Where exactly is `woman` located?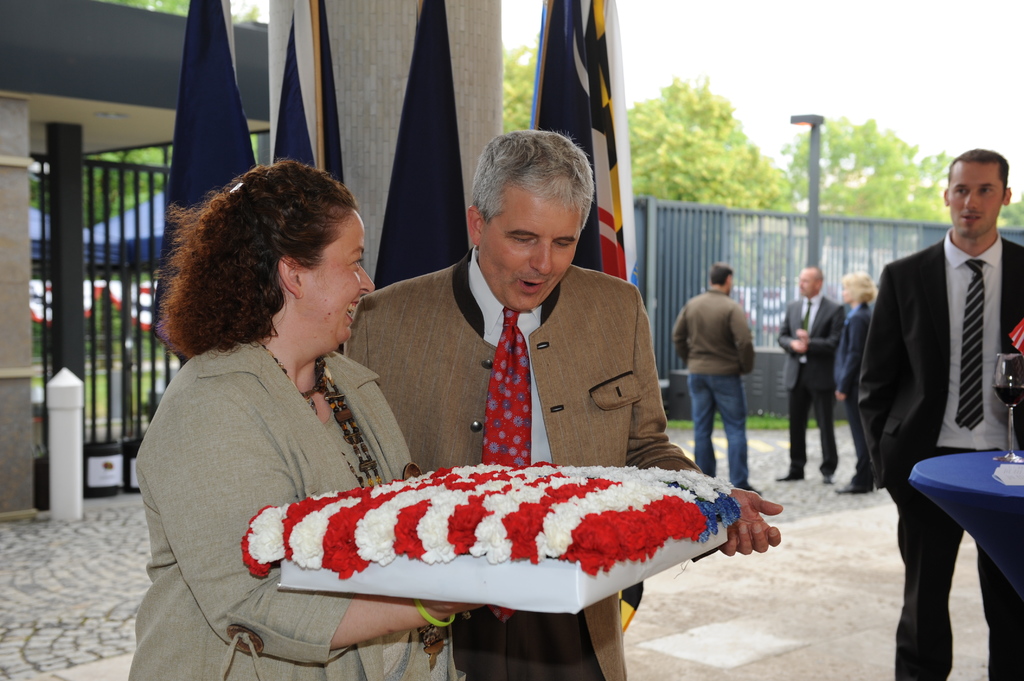
Its bounding box is <box>138,145,440,630</box>.
